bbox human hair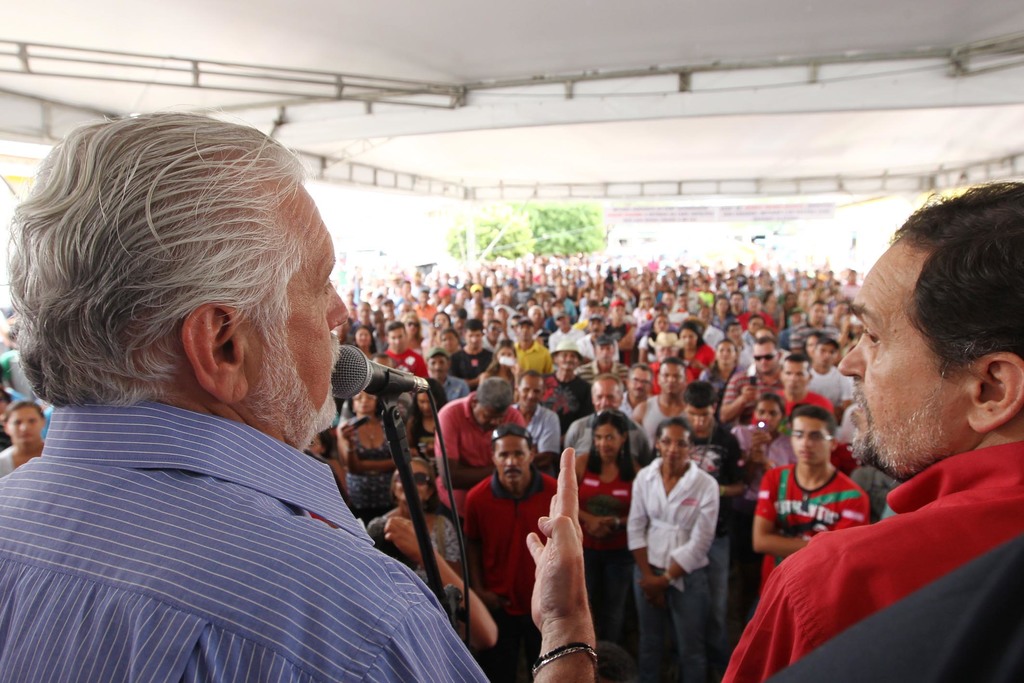
rect(891, 173, 1023, 383)
